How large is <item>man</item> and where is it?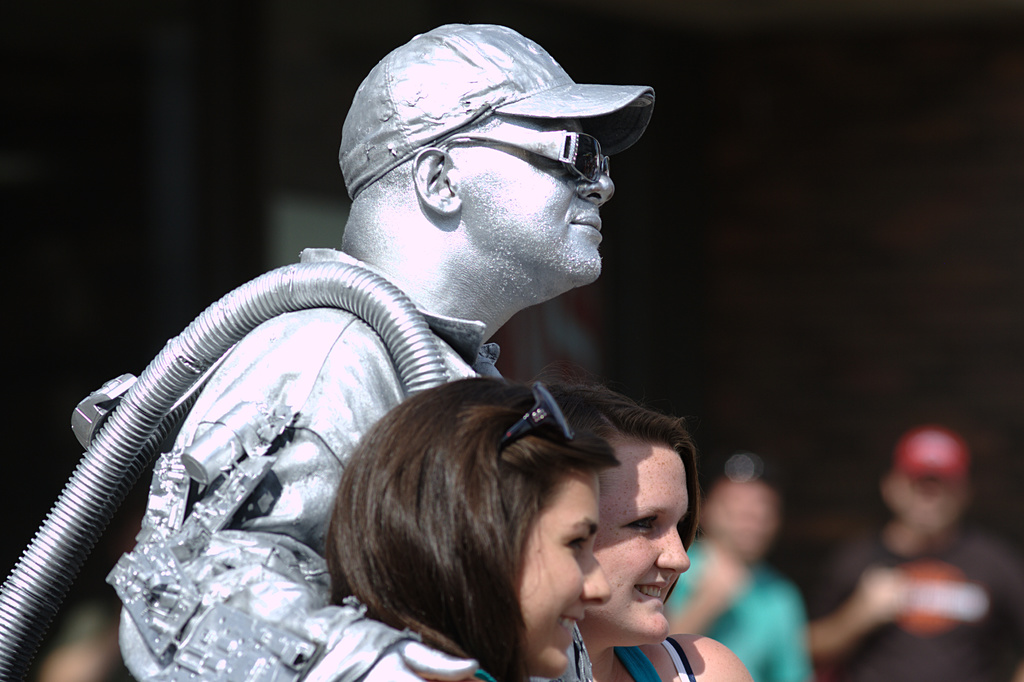
Bounding box: (809, 430, 1023, 681).
